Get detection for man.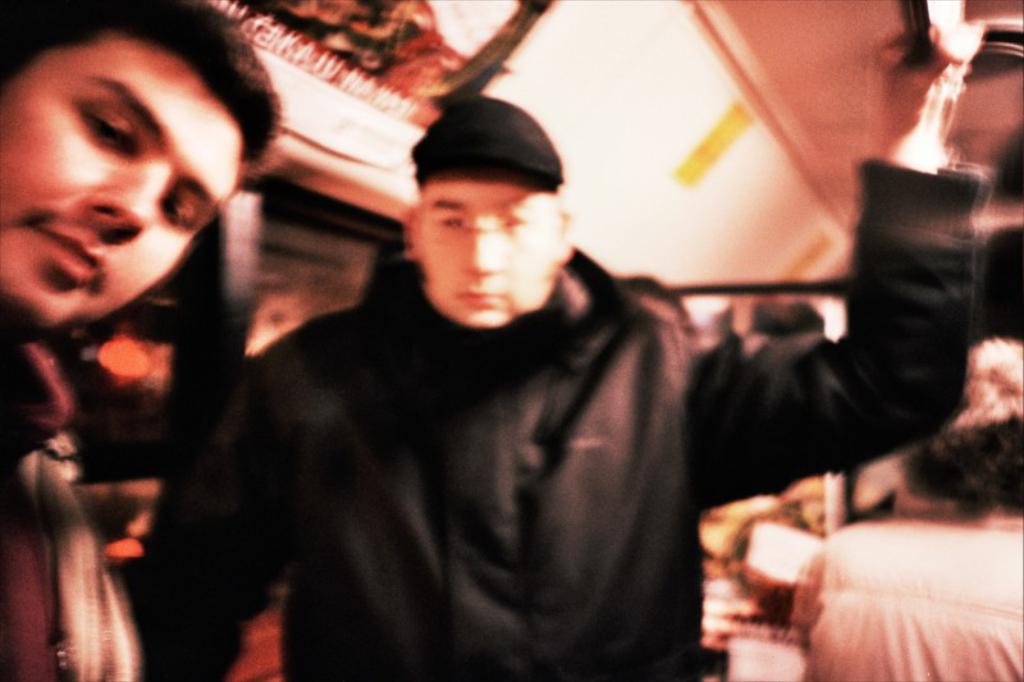
Detection: [0, 0, 288, 681].
